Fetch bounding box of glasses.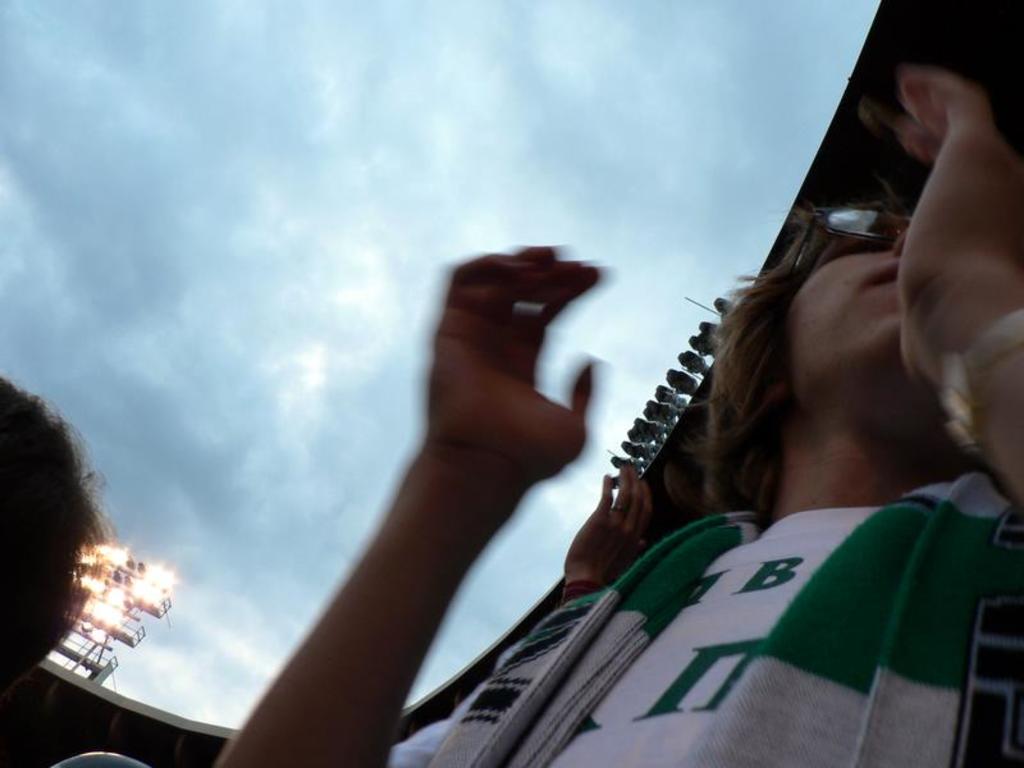
Bbox: select_region(796, 202, 909, 265).
